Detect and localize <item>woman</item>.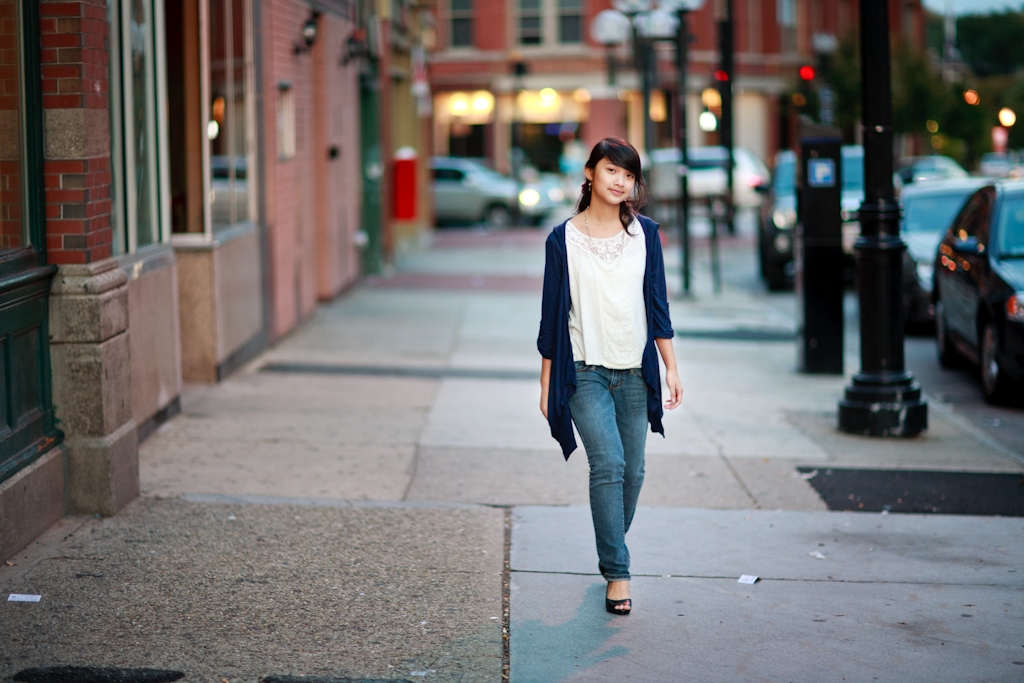
Localized at <region>533, 128, 693, 615</region>.
